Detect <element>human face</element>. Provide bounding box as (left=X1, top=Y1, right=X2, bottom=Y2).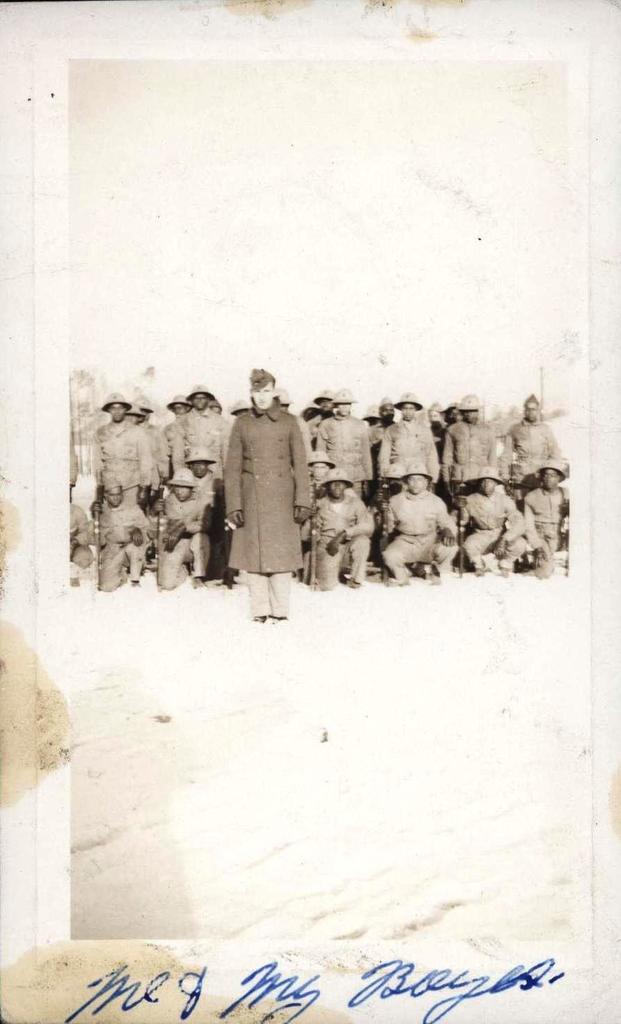
(left=479, top=477, right=496, bottom=494).
